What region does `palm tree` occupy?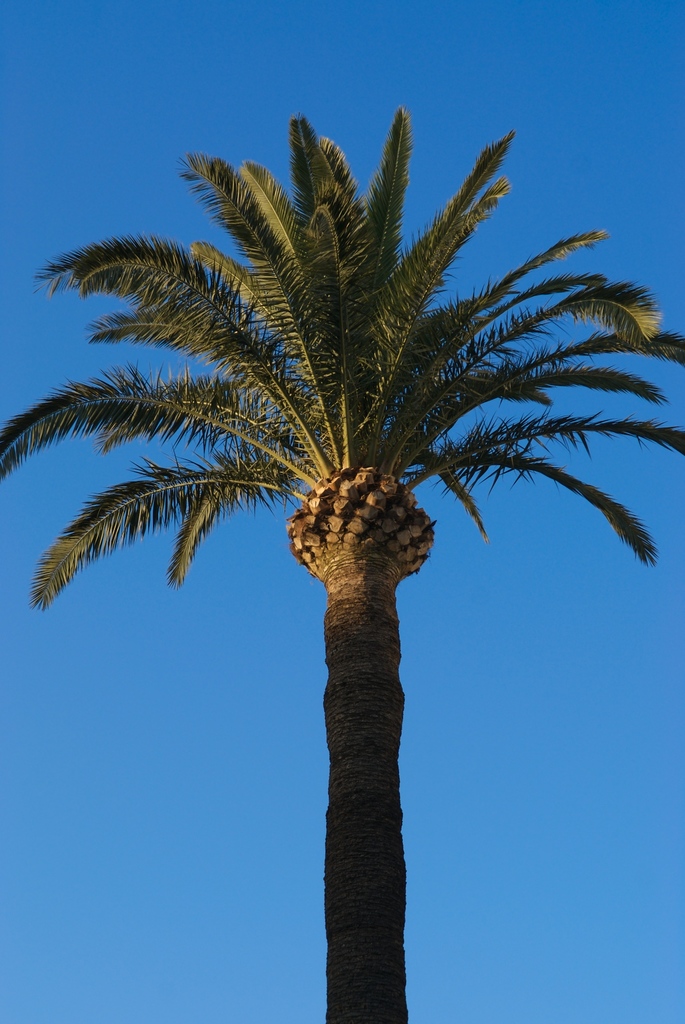
{"left": 60, "top": 127, "right": 616, "bottom": 1023}.
